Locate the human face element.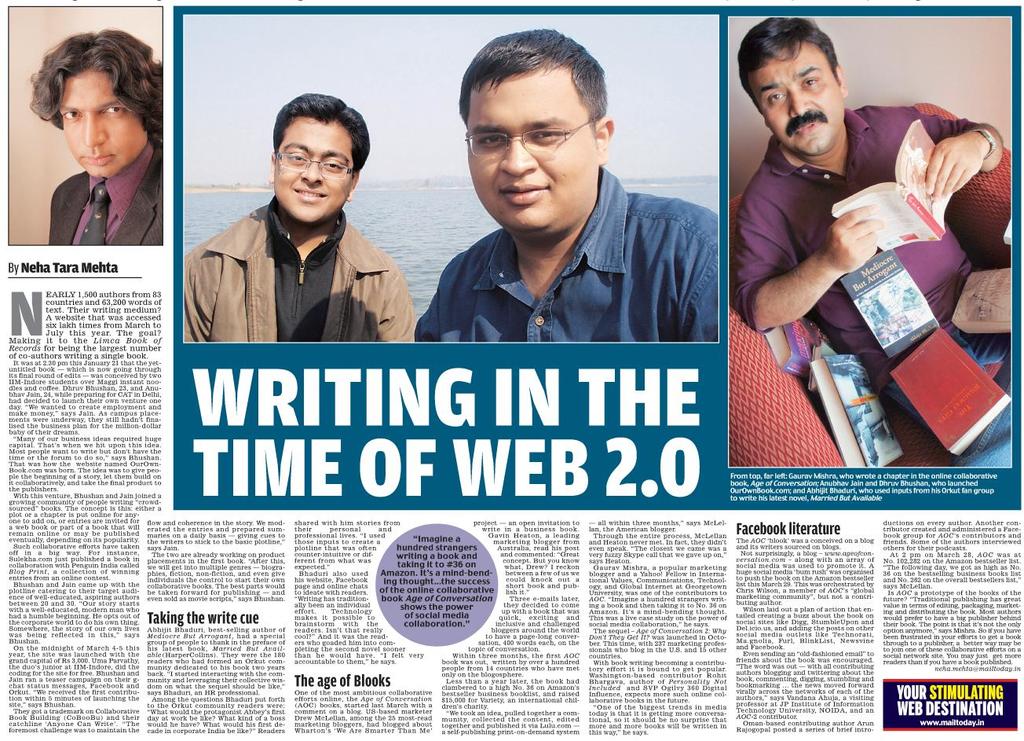
Element bbox: 465, 67, 595, 235.
